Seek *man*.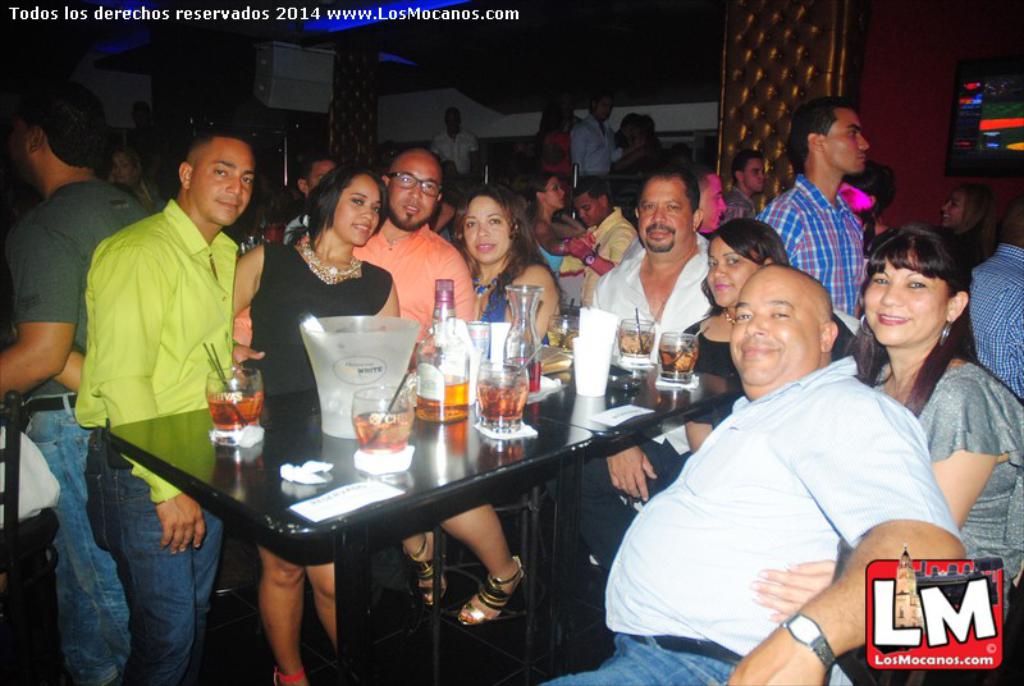
rect(282, 152, 340, 237).
